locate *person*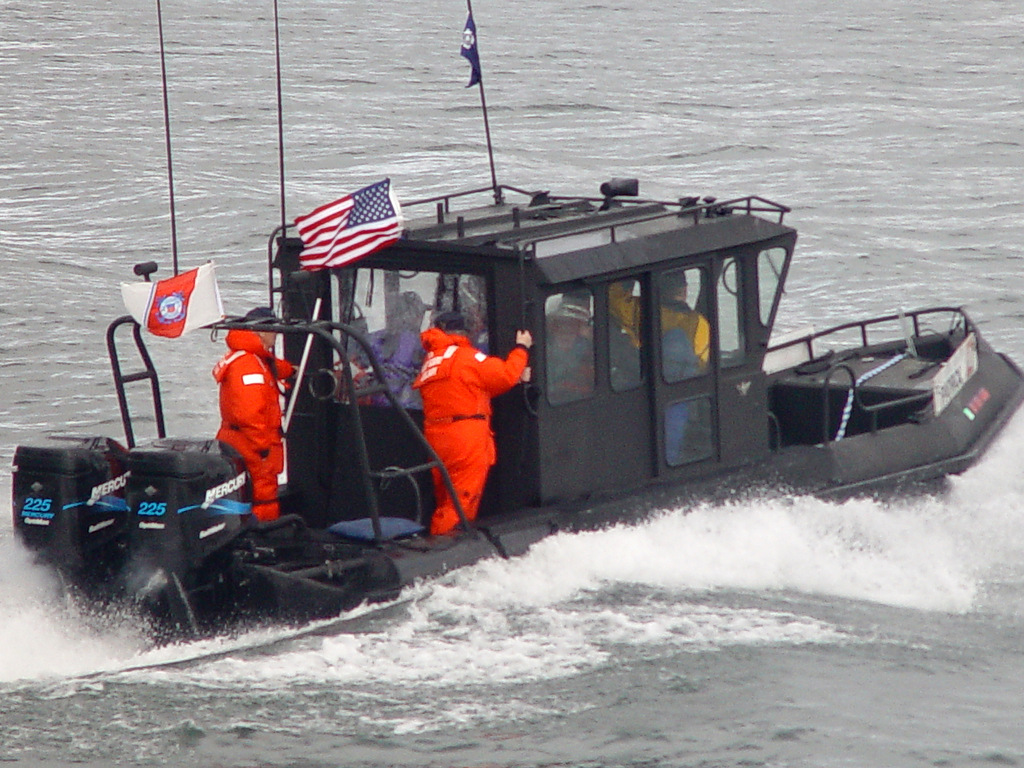
607,278,639,386
